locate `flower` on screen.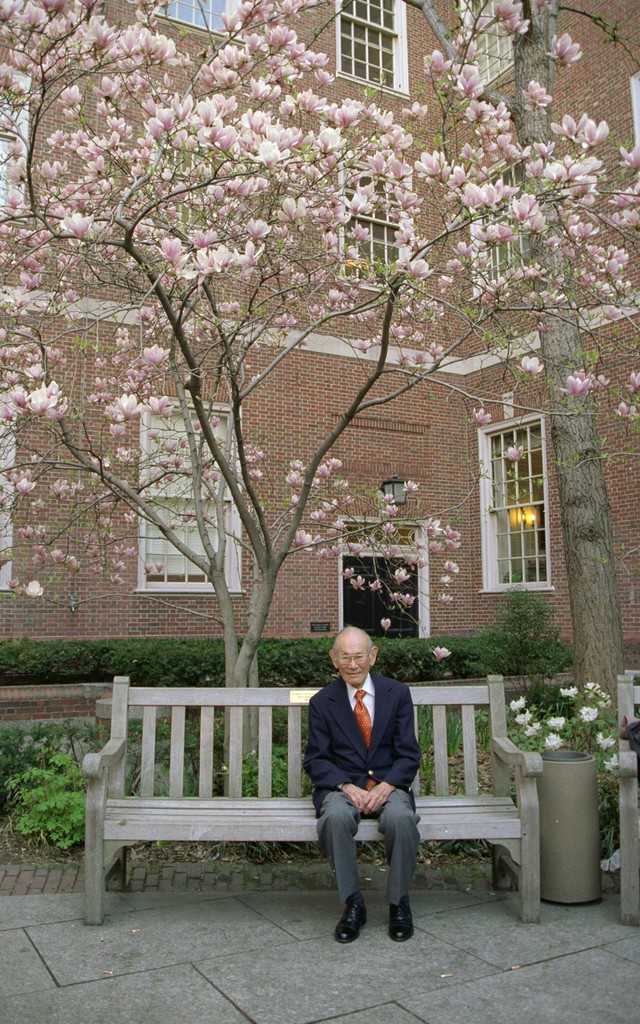
On screen at box=[379, 615, 391, 633].
